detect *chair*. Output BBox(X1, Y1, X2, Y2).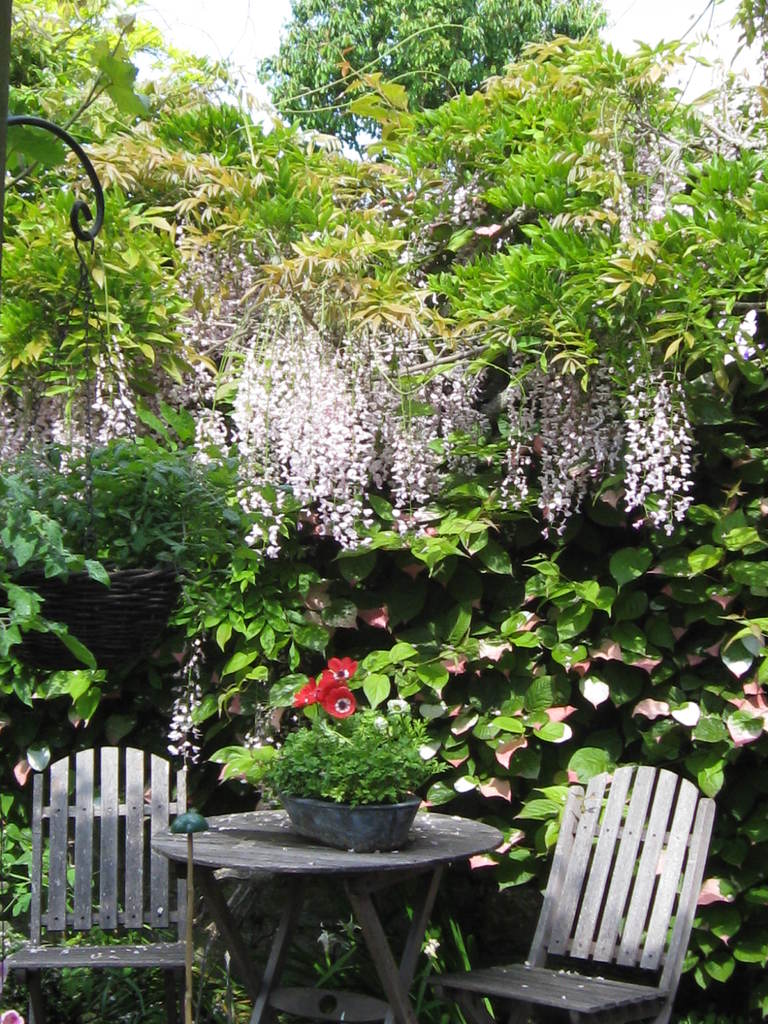
BBox(464, 776, 742, 1023).
